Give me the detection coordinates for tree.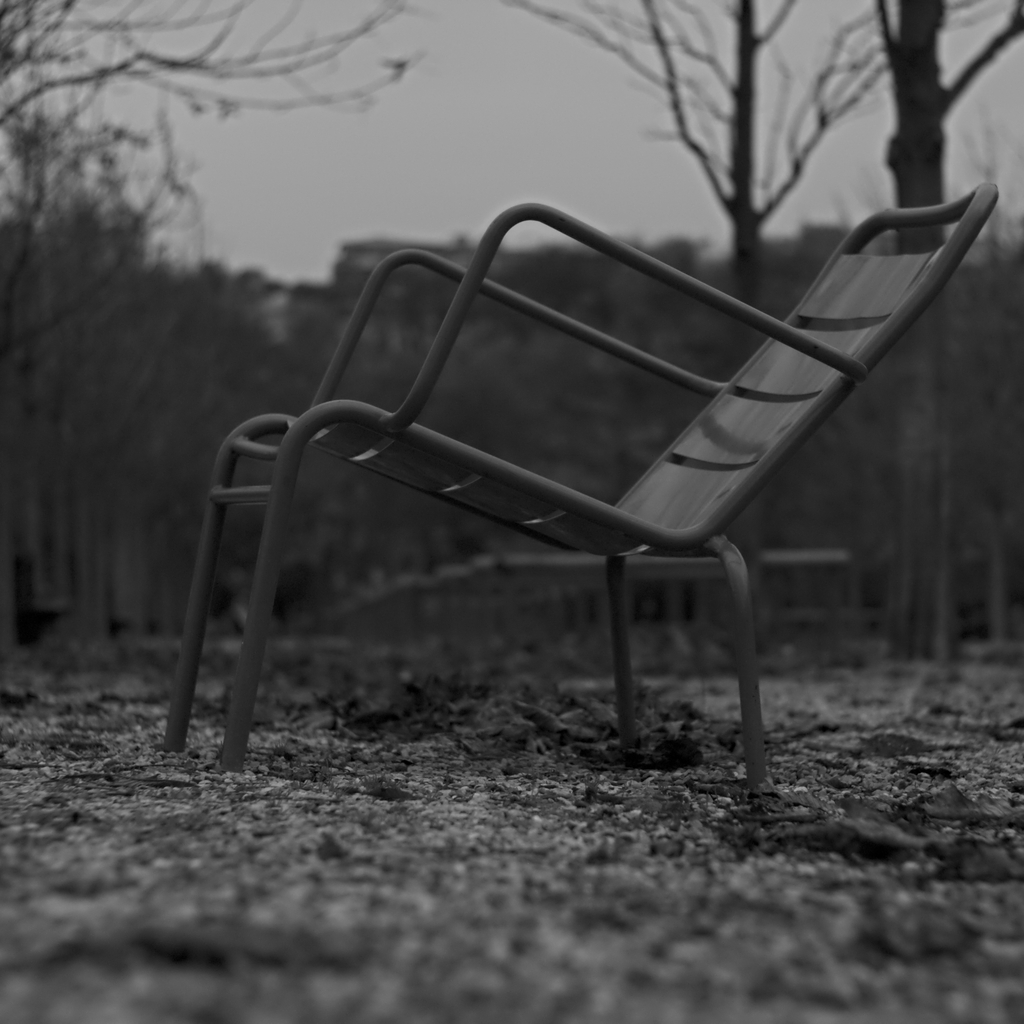
locate(0, 0, 426, 323).
